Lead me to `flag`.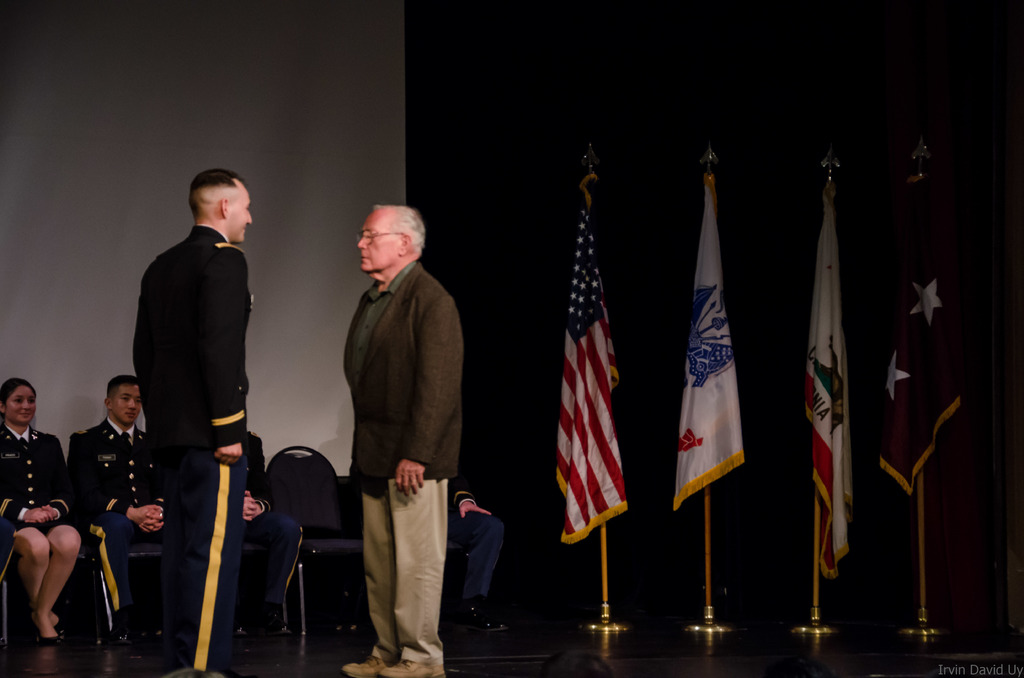
Lead to x1=537, y1=170, x2=627, y2=540.
